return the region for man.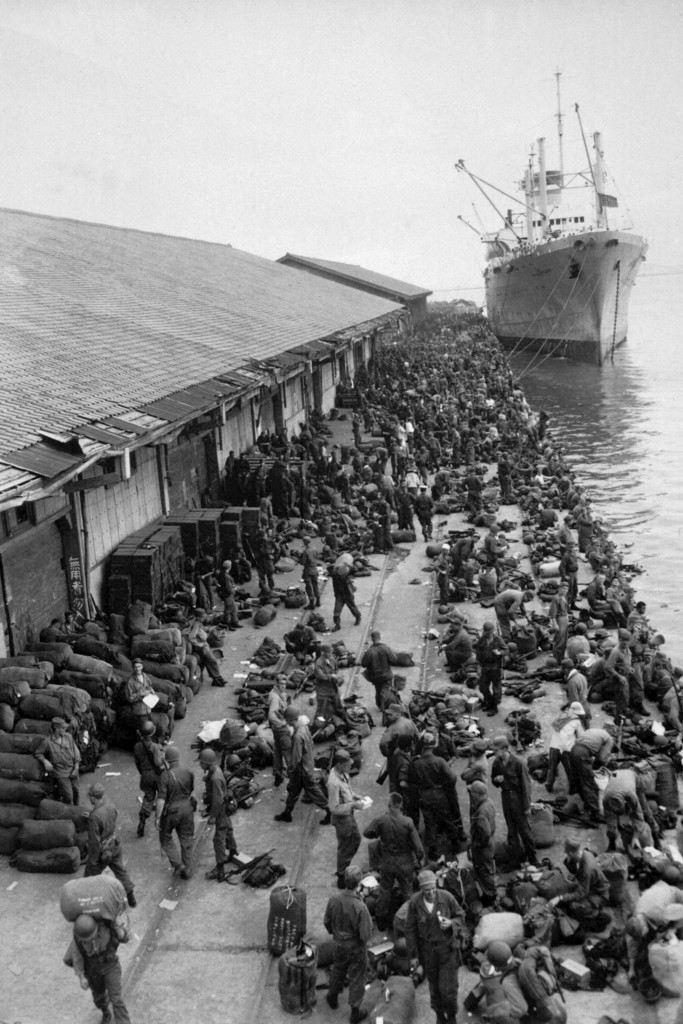
detection(219, 556, 240, 627).
